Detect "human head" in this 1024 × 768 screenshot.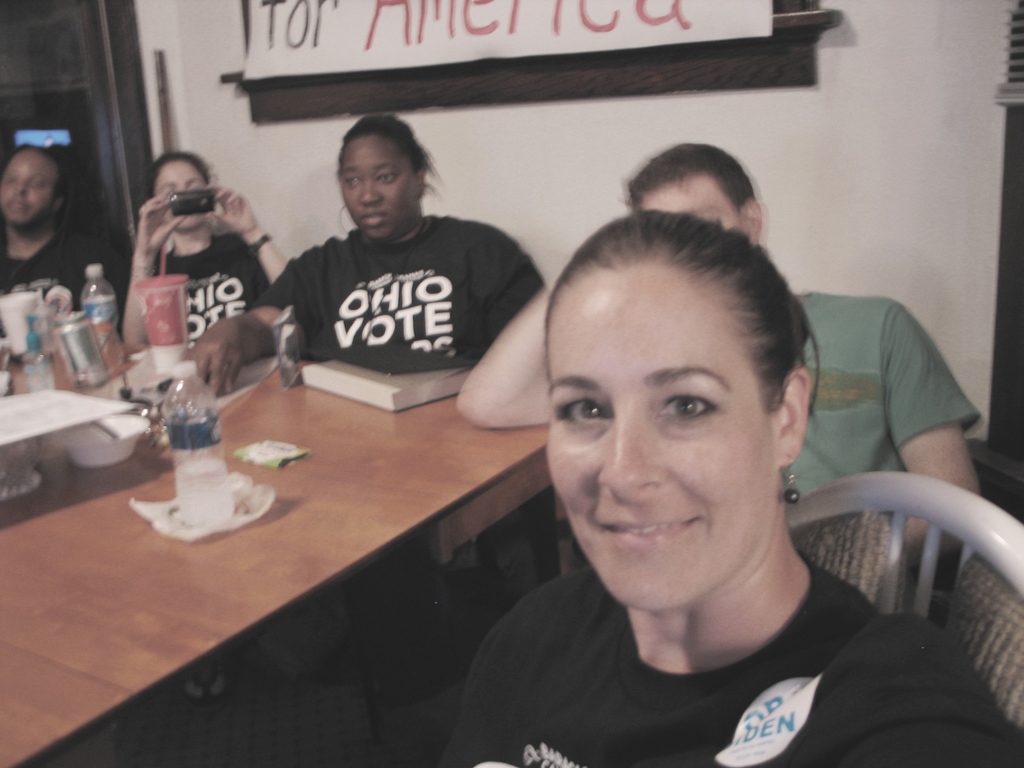
Detection: BBox(554, 157, 804, 577).
